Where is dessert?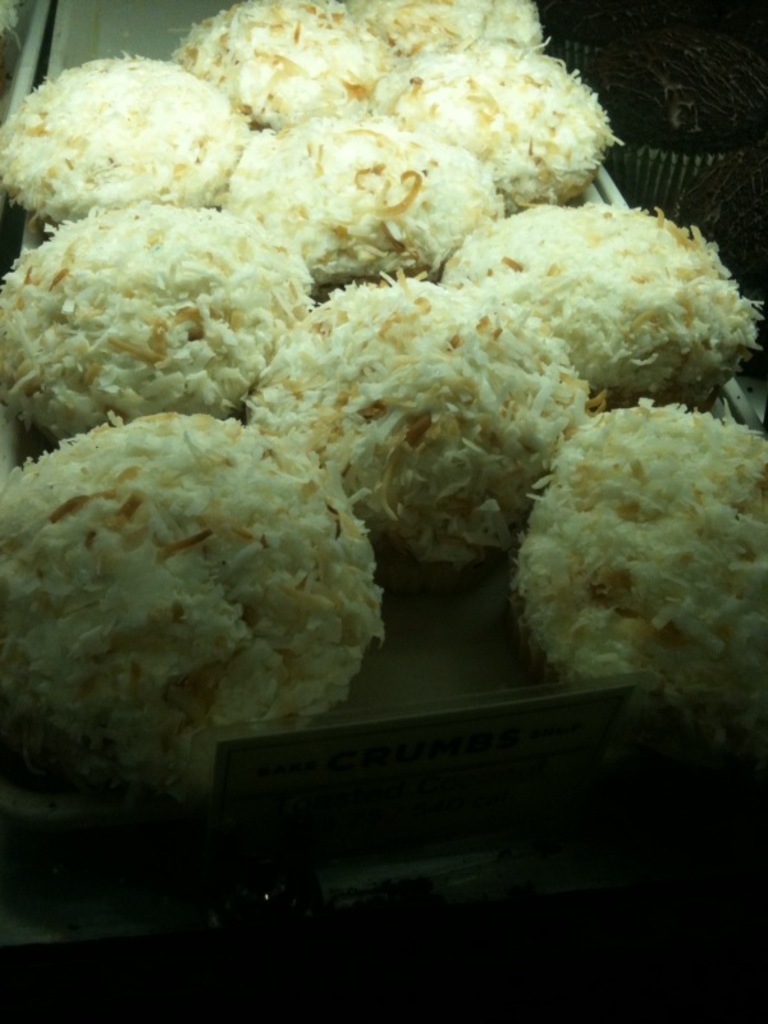
(left=0, top=193, right=316, bottom=444).
